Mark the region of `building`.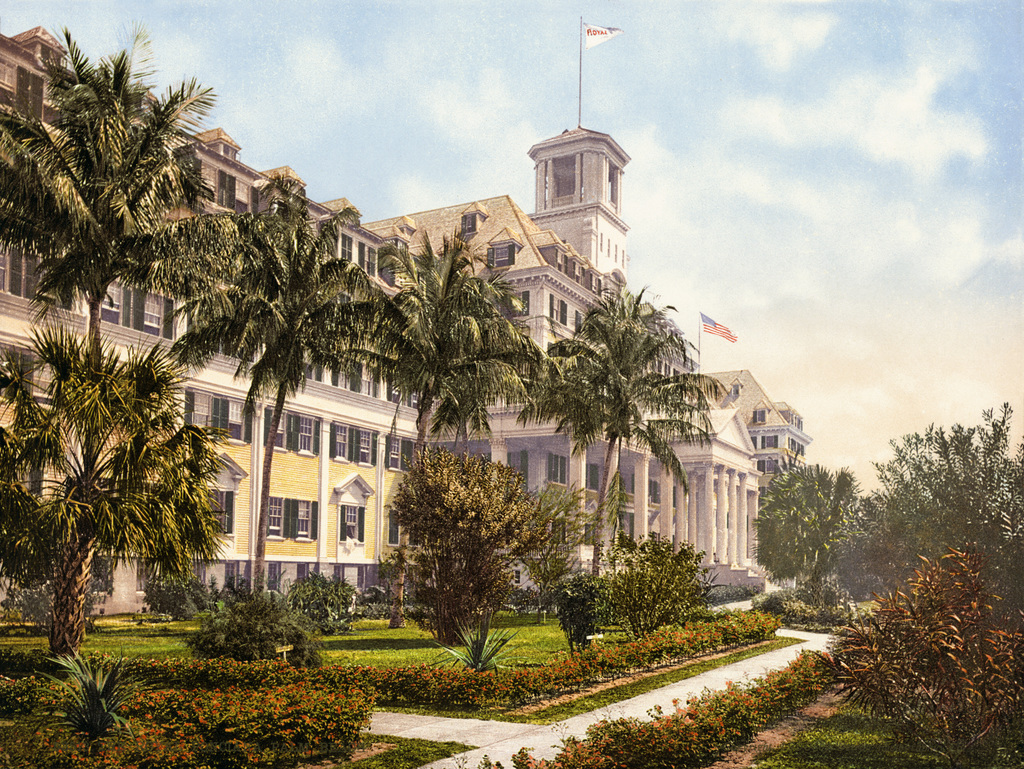
Region: {"x1": 0, "y1": 22, "x2": 836, "y2": 651}.
